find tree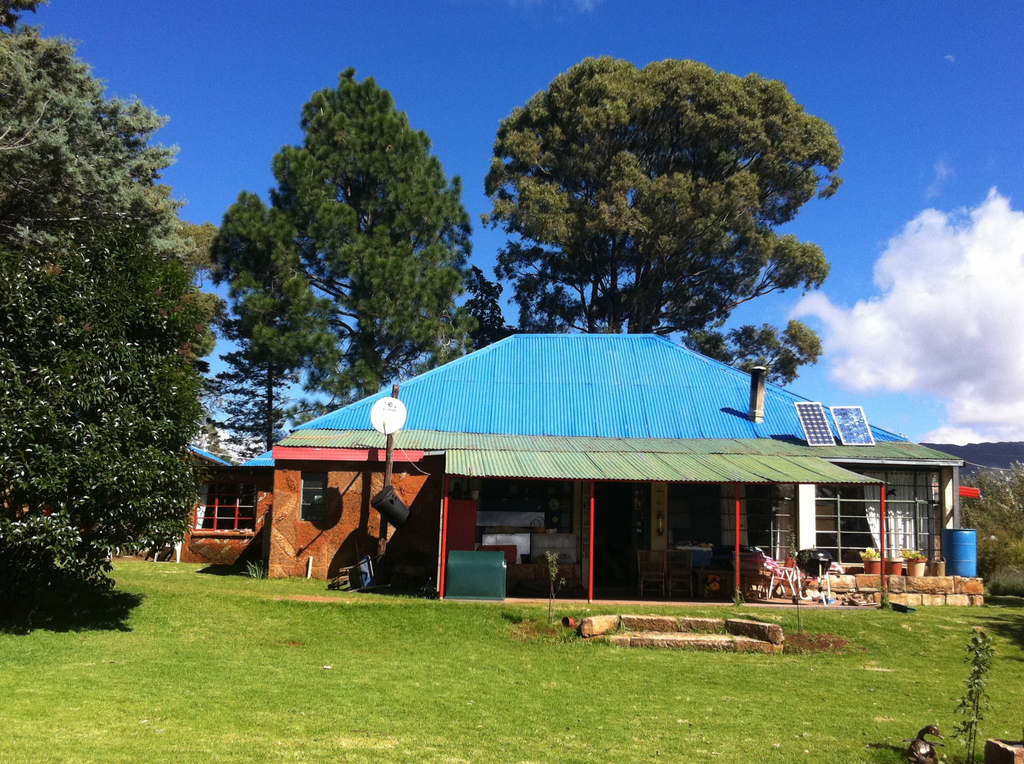
0/0/205/271
